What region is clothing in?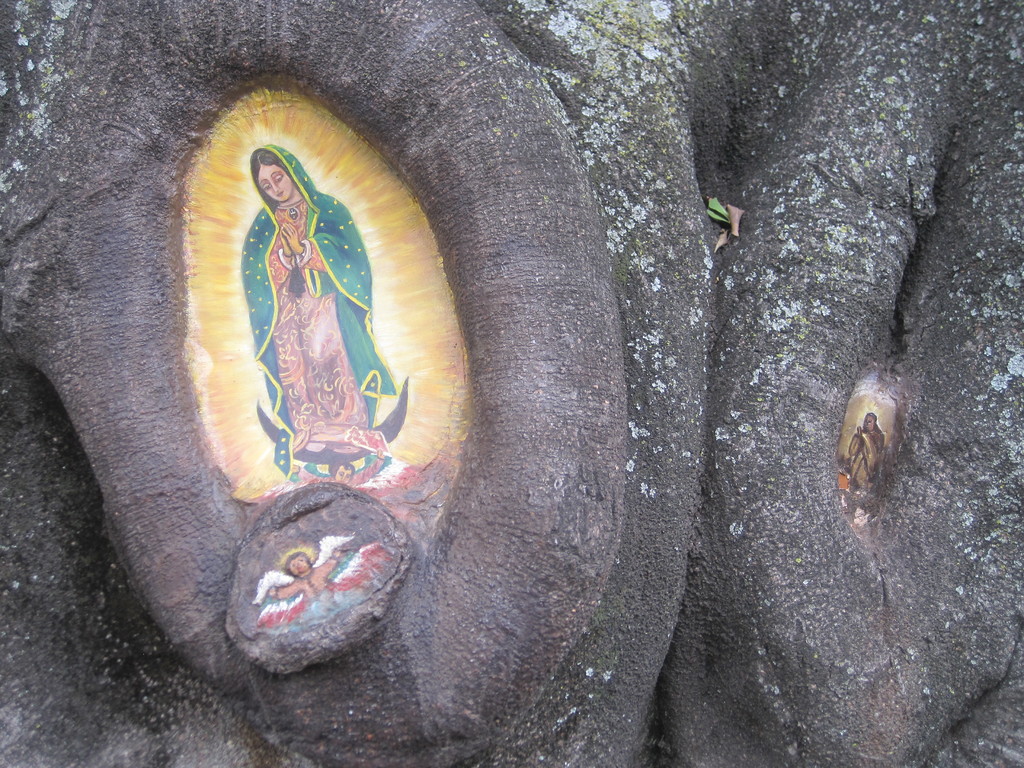
bbox=(257, 145, 399, 483).
